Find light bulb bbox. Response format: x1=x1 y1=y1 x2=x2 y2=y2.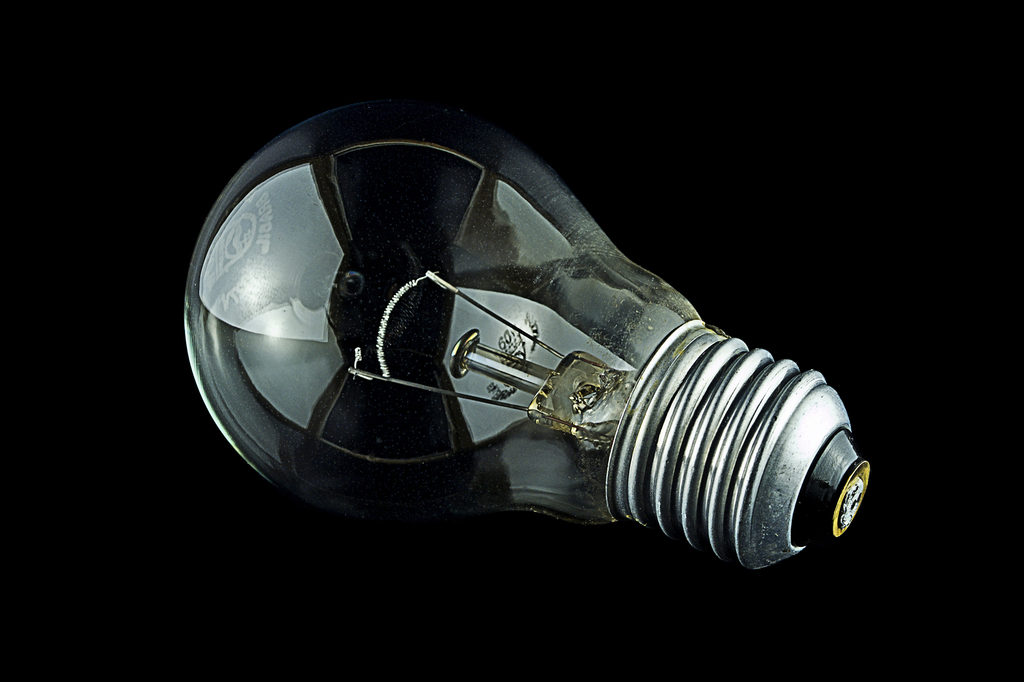
x1=182 y1=101 x2=871 y2=572.
